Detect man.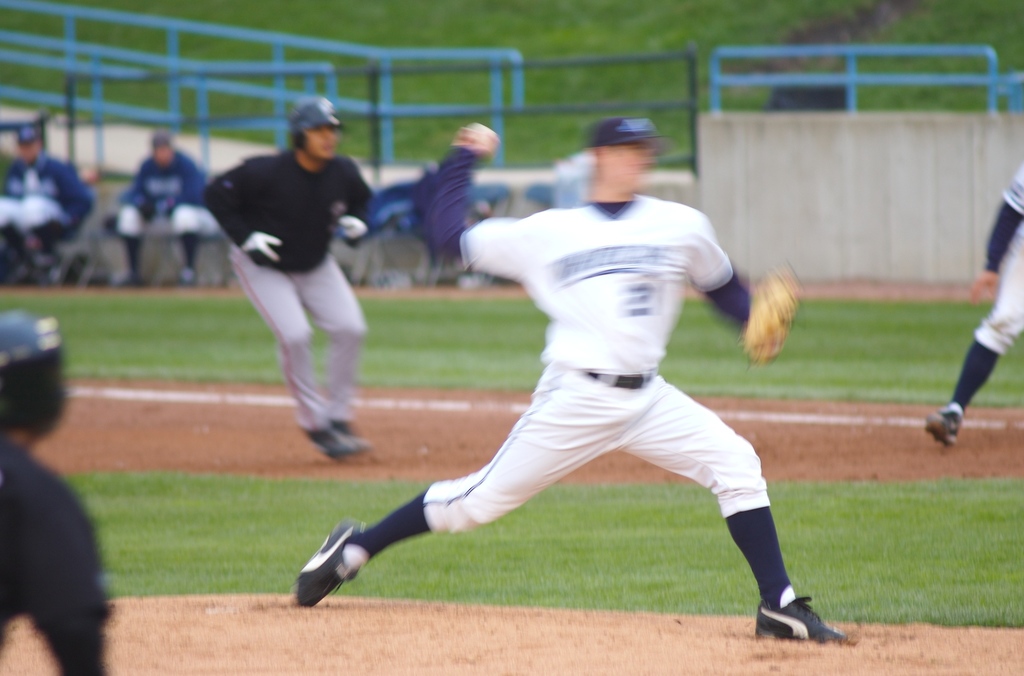
Detected at BBox(0, 121, 98, 285).
